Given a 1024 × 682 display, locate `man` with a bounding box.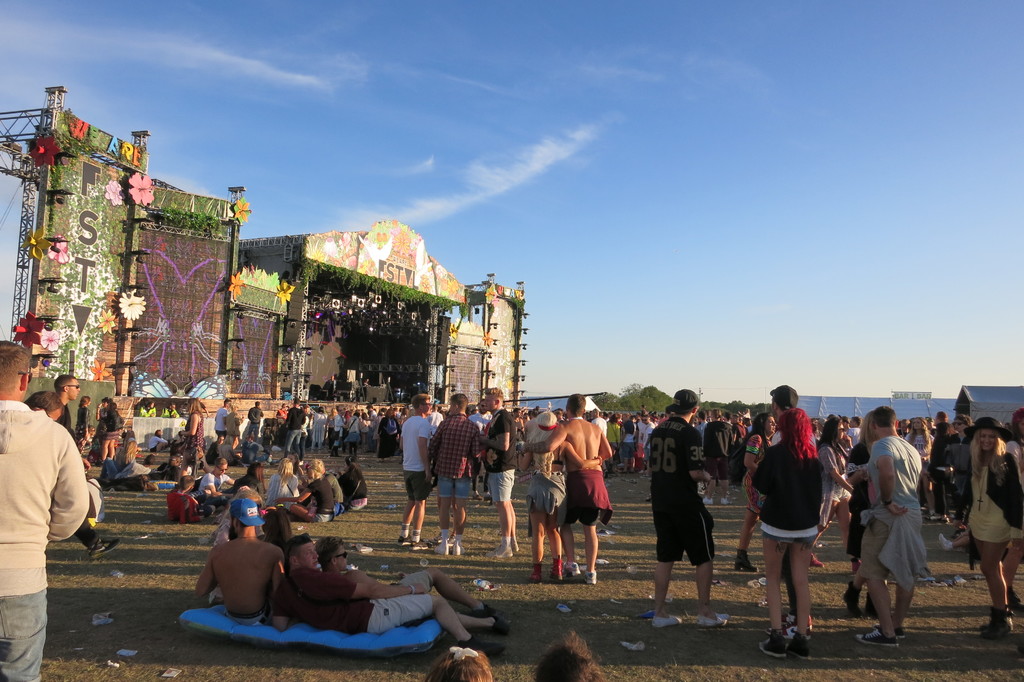
Located: region(858, 397, 923, 647).
